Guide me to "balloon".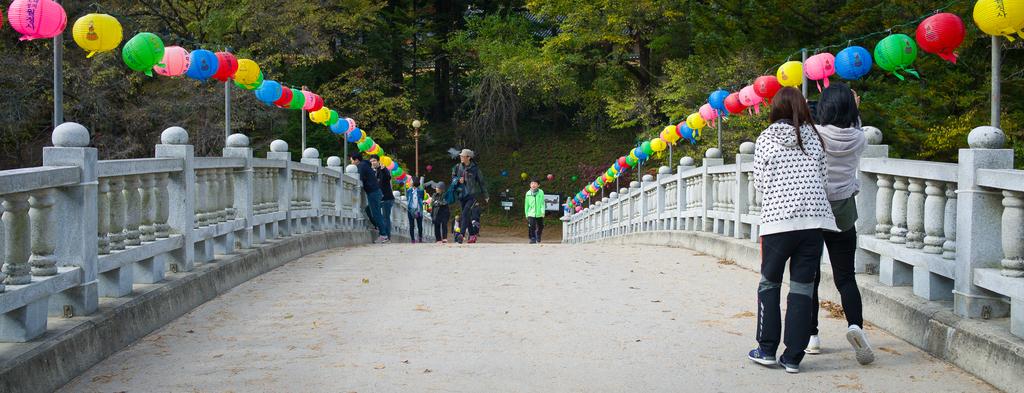
Guidance: 639, 138, 658, 159.
